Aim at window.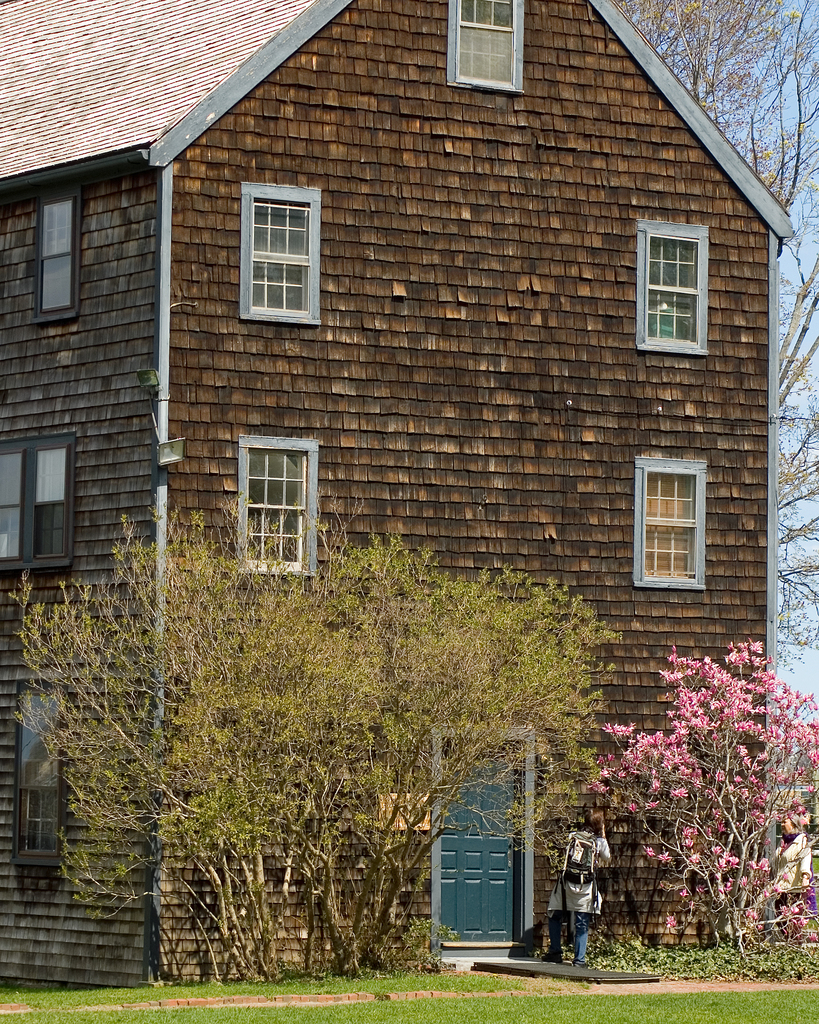
Aimed at <box>35,187,81,328</box>.
